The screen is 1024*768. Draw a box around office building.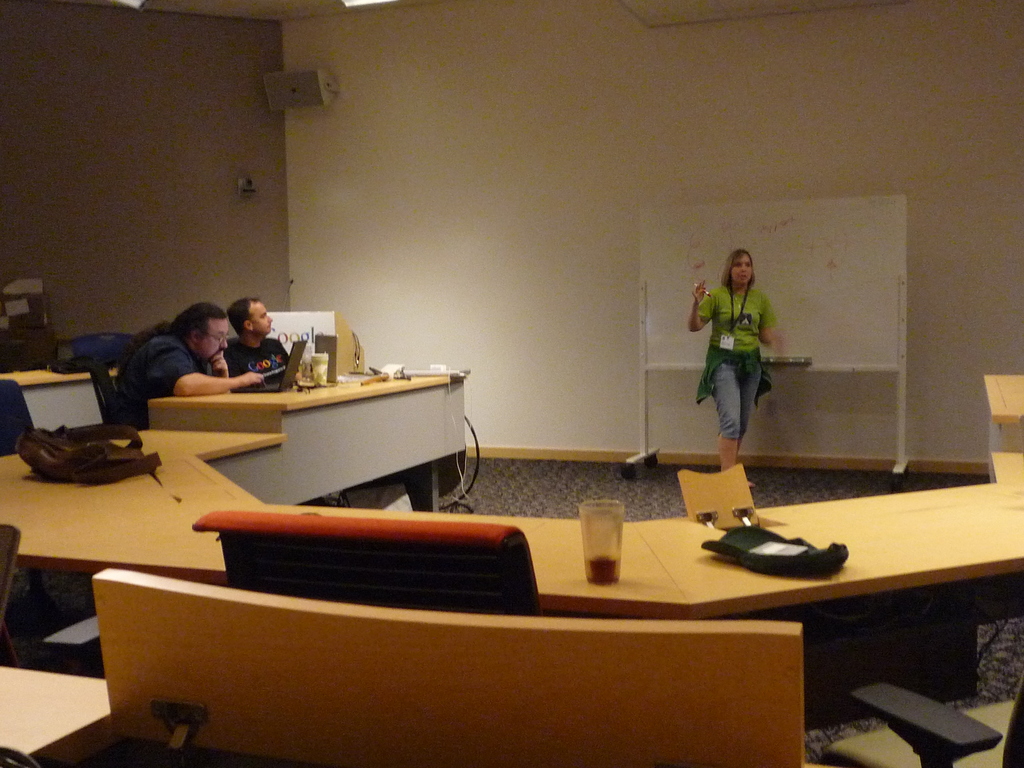
Rect(12, 61, 987, 762).
